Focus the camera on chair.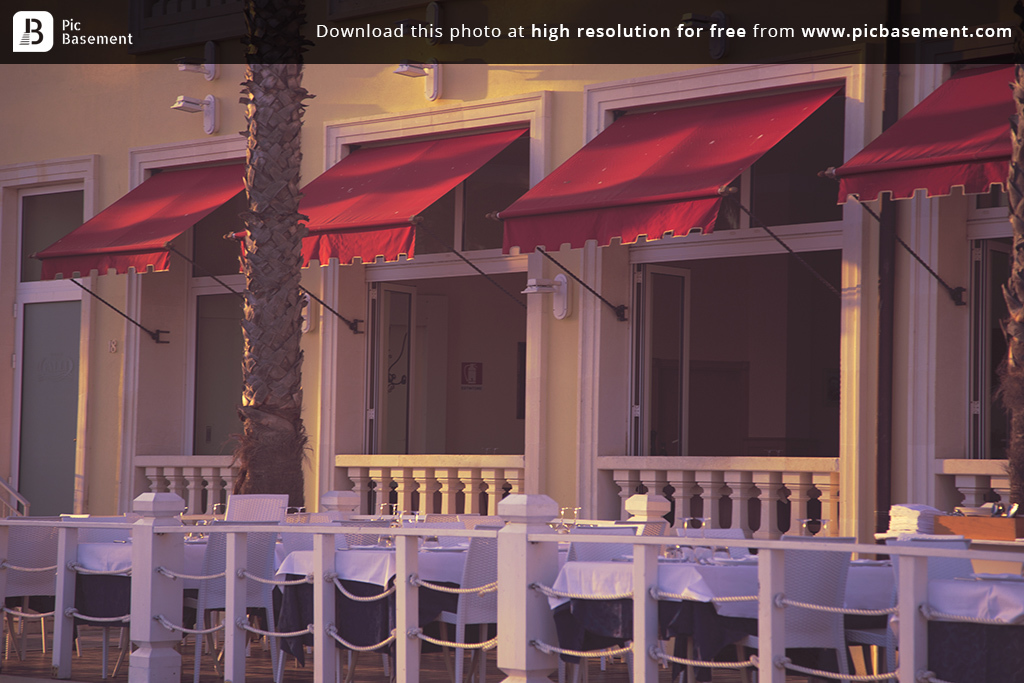
Focus region: bbox=(845, 564, 902, 681).
